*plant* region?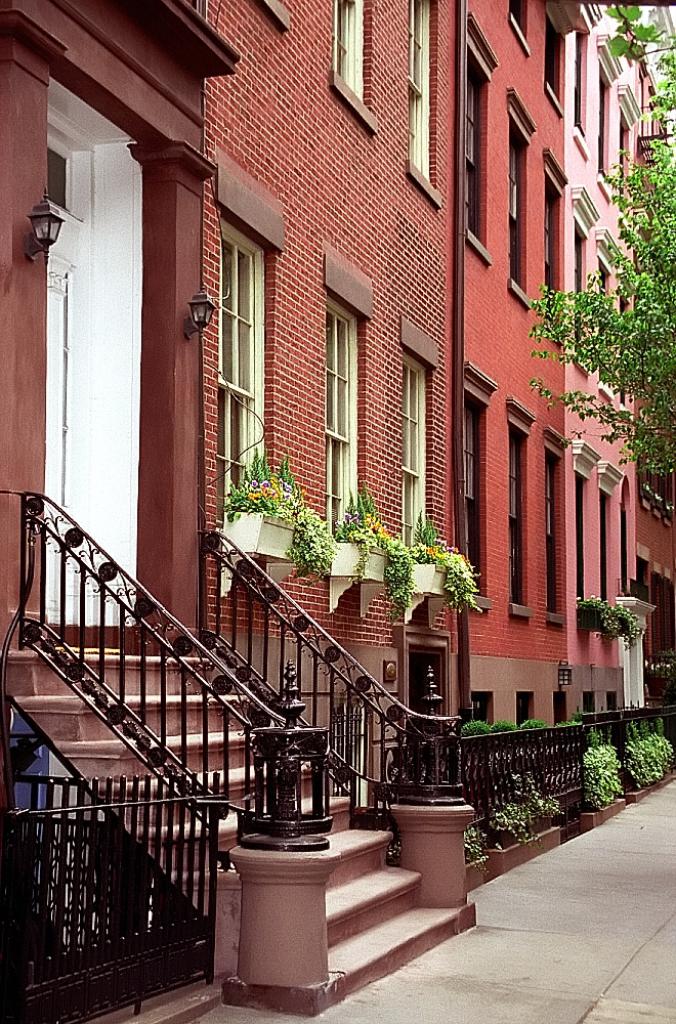
(581, 586, 641, 650)
